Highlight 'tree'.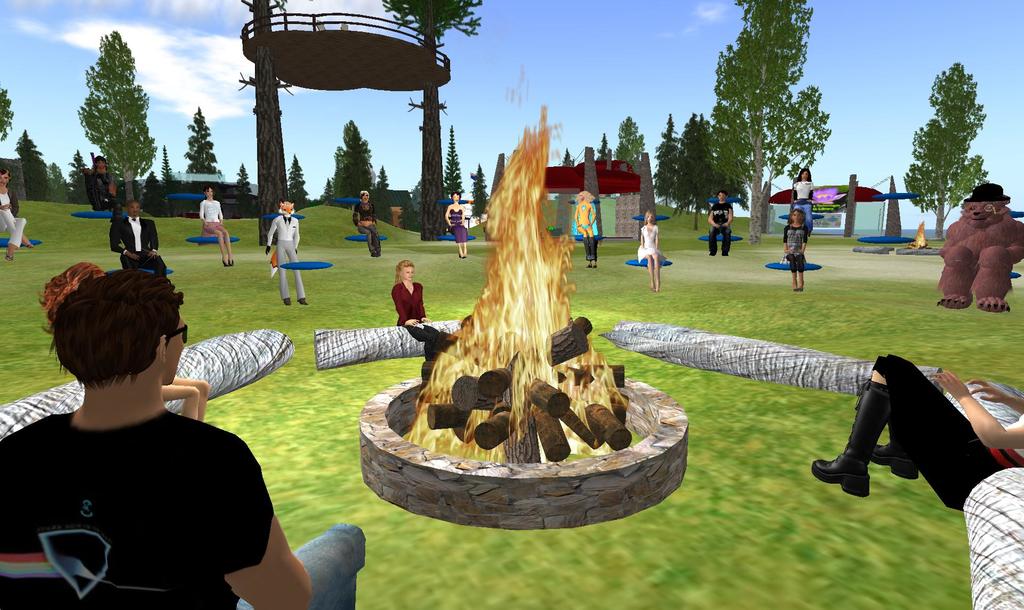
Highlighted region: detection(72, 30, 161, 209).
